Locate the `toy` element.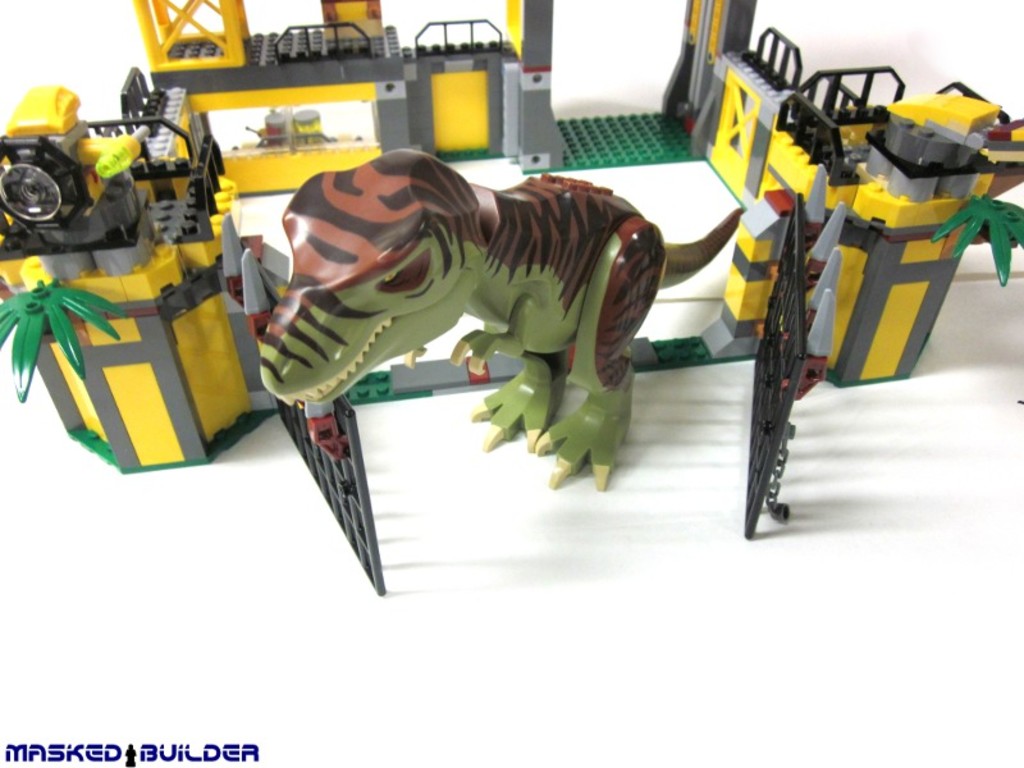
Element bbox: (257,147,746,495).
